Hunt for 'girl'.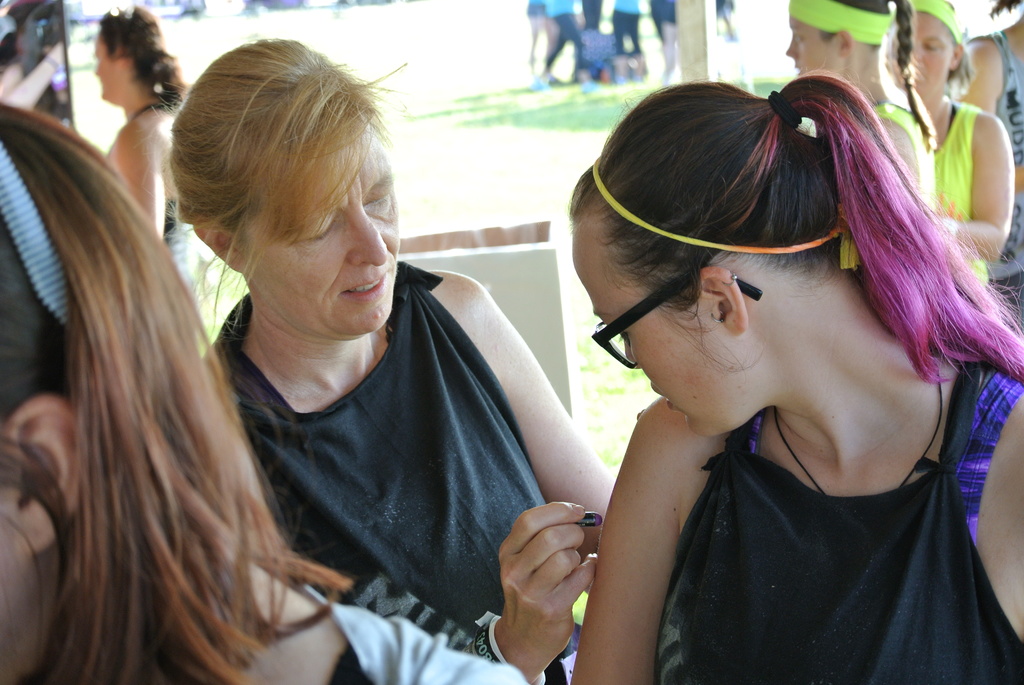
Hunted down at Rect(101, 2, 191, 306).
